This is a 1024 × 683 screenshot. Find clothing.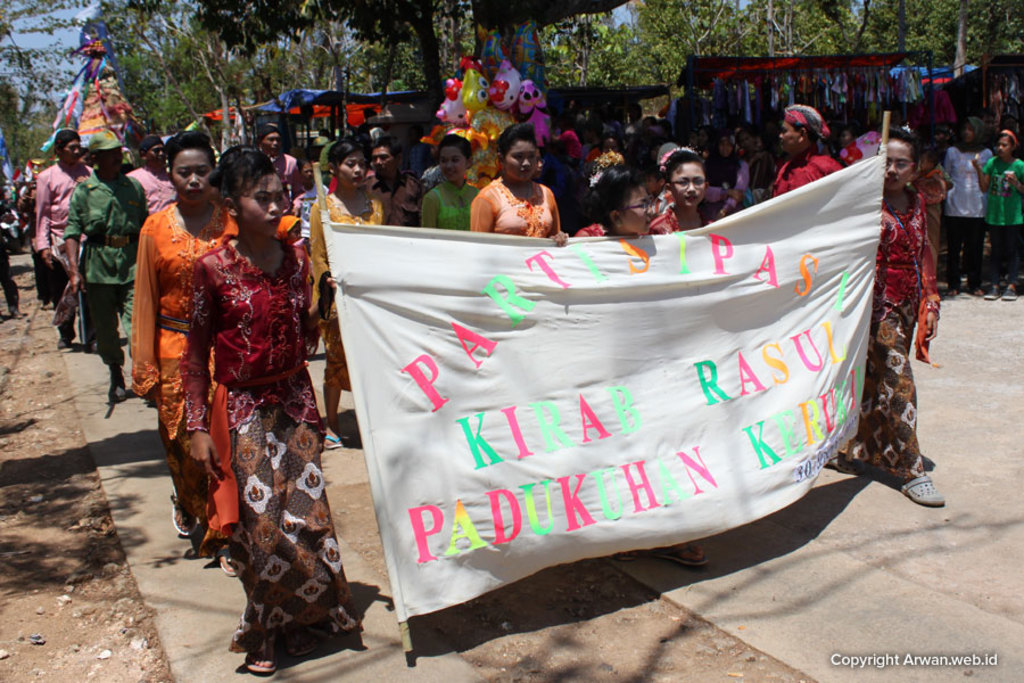
Bounding box: {"left": 703, "top": 157, "right": 744, "bottom": 213}.
